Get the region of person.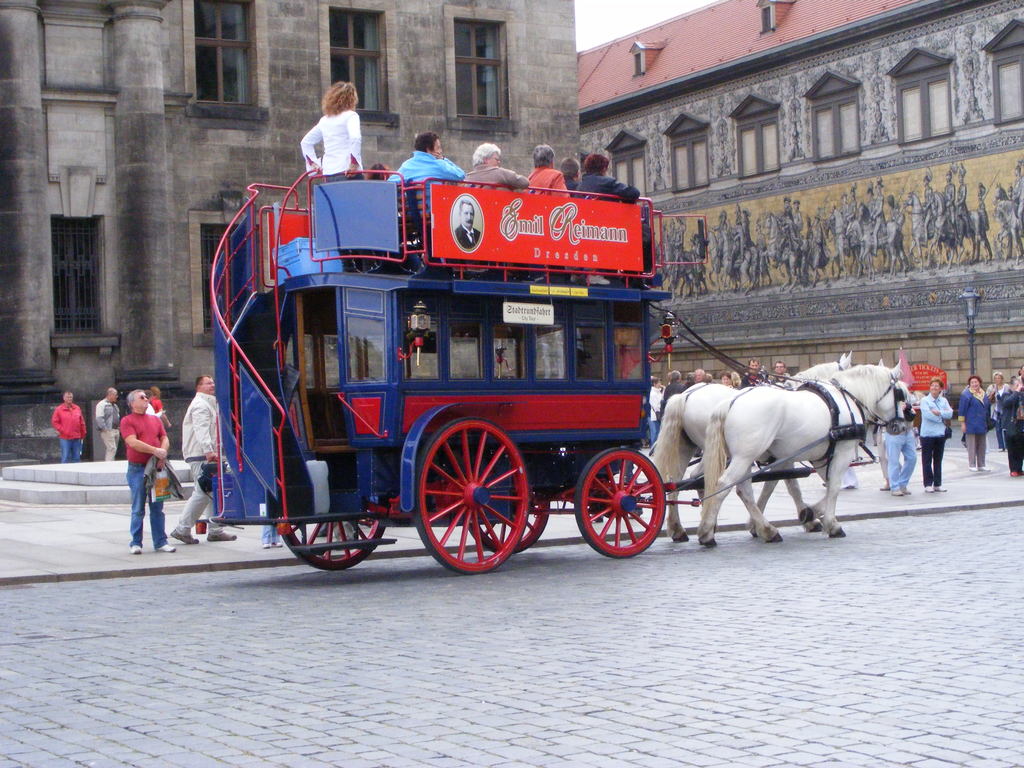
bbox=(166, 376, 232, 545).
